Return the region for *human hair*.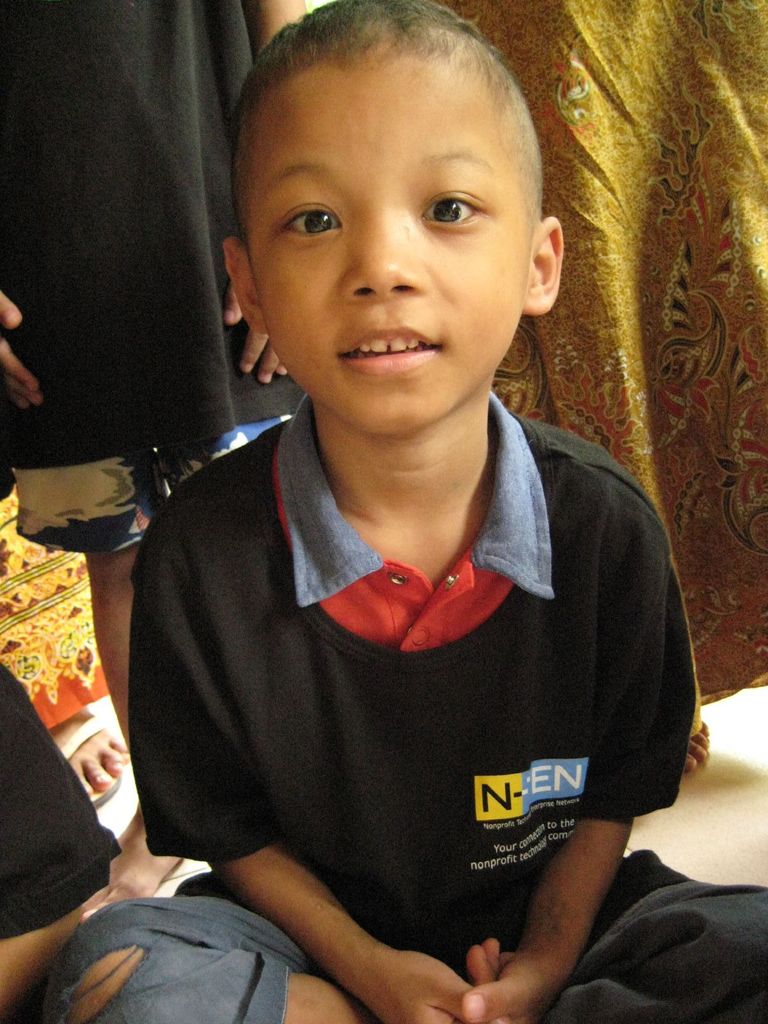
x1=236, y1=12, x2=550, y2=247.
